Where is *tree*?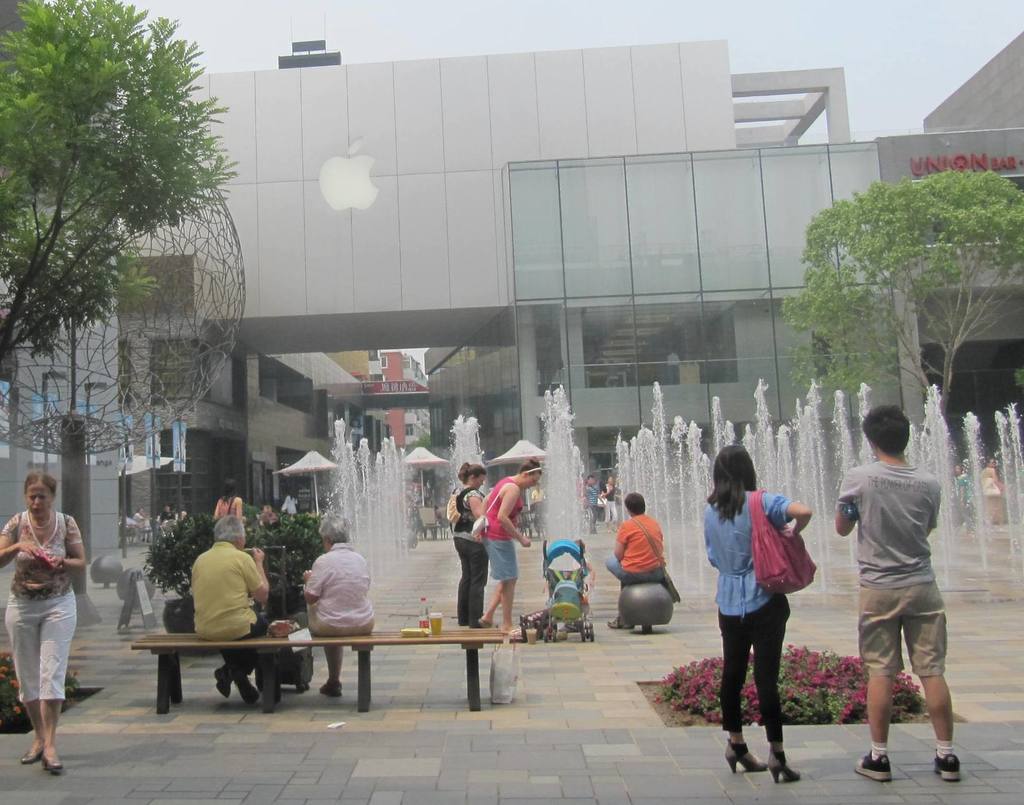
(773, 171, 1023, 428).
